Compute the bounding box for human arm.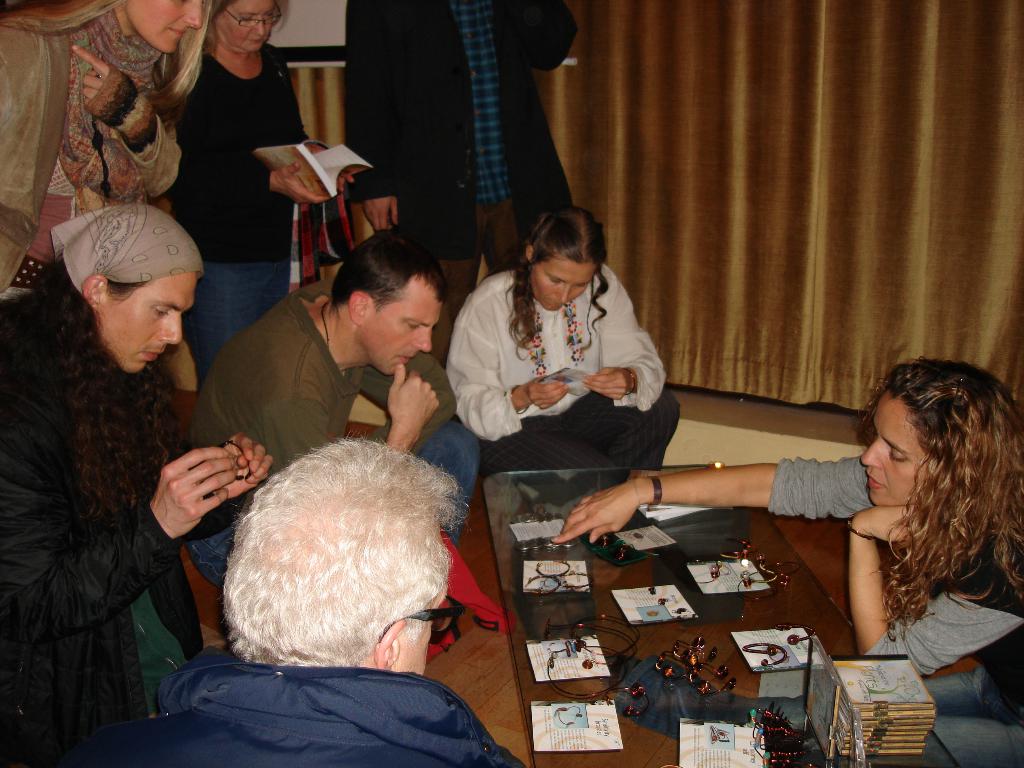
(x1=257, y1=366, x2=448, y2=486).
